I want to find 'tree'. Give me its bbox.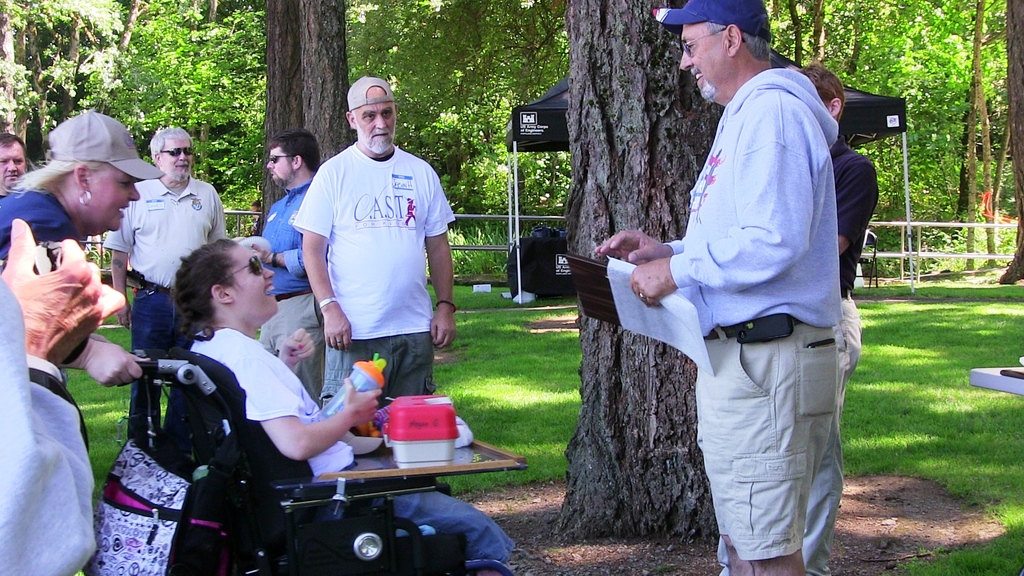
[left=82, top=0, right=279, bottom=234].
